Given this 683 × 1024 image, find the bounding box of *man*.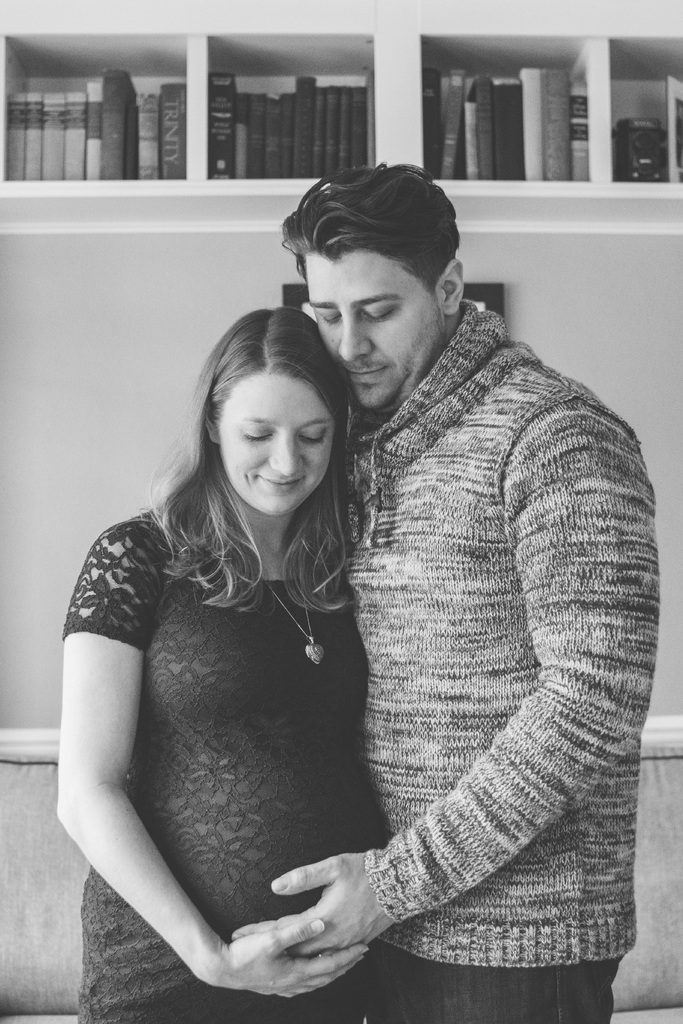
bbox=(193, 151, 646, 974).
